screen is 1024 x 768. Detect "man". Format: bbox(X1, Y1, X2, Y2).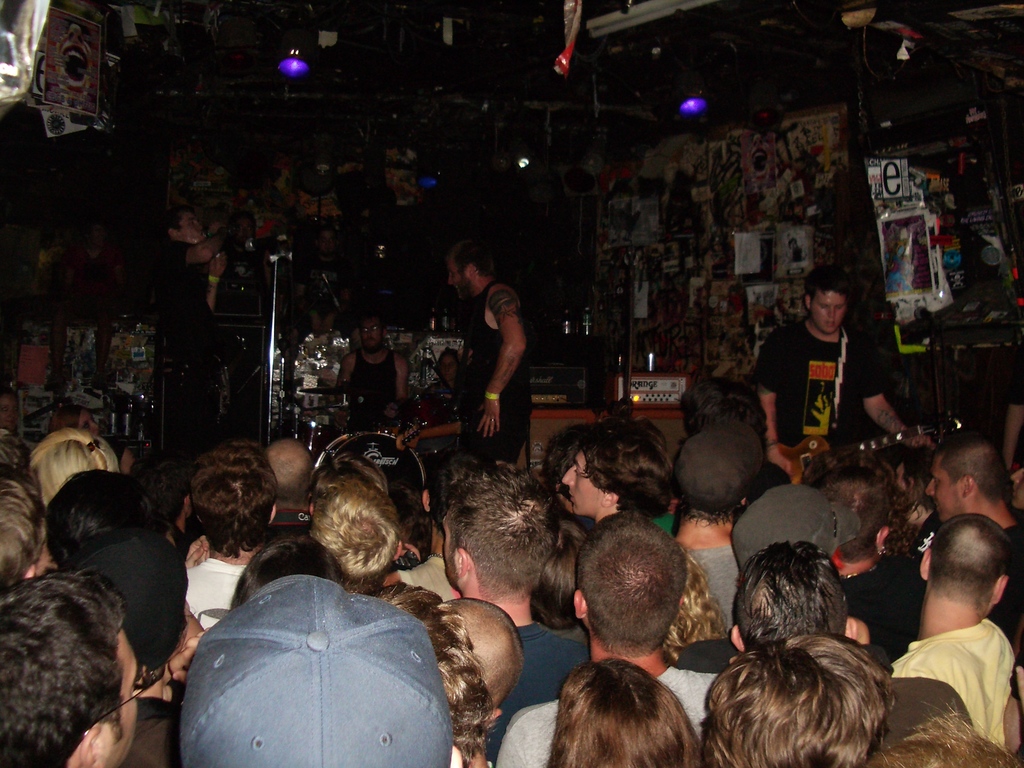
bbox(1, 566, 155, 767).
